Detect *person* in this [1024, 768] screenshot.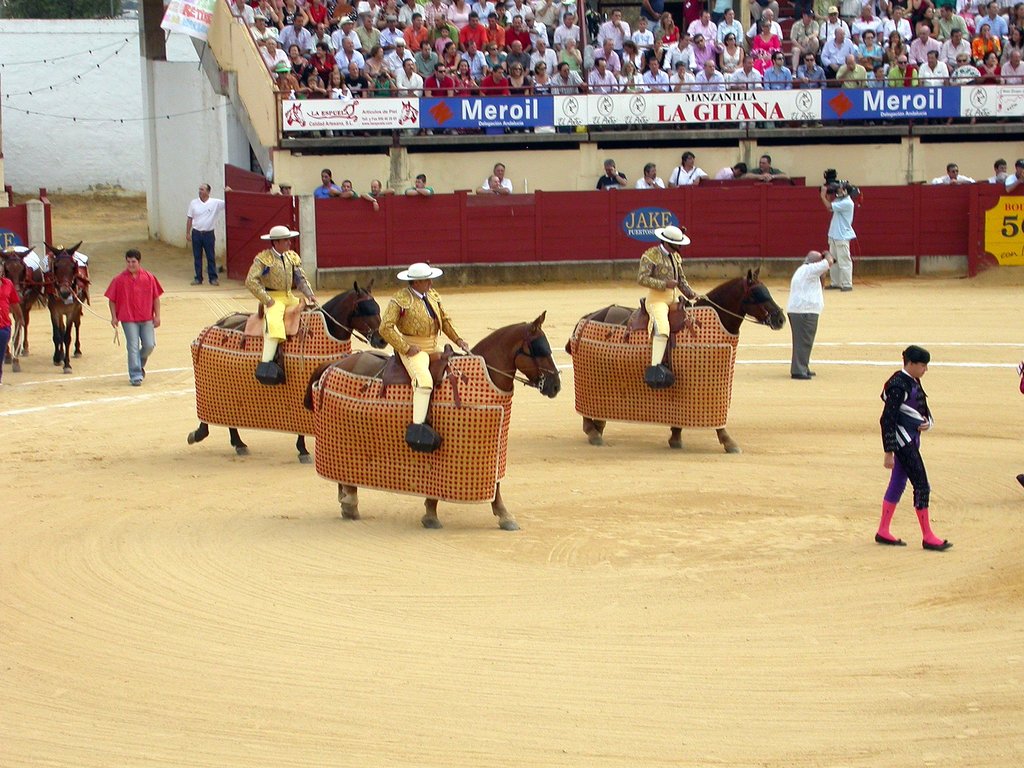
Detection: bbox=(104, 249, 166, 388).
